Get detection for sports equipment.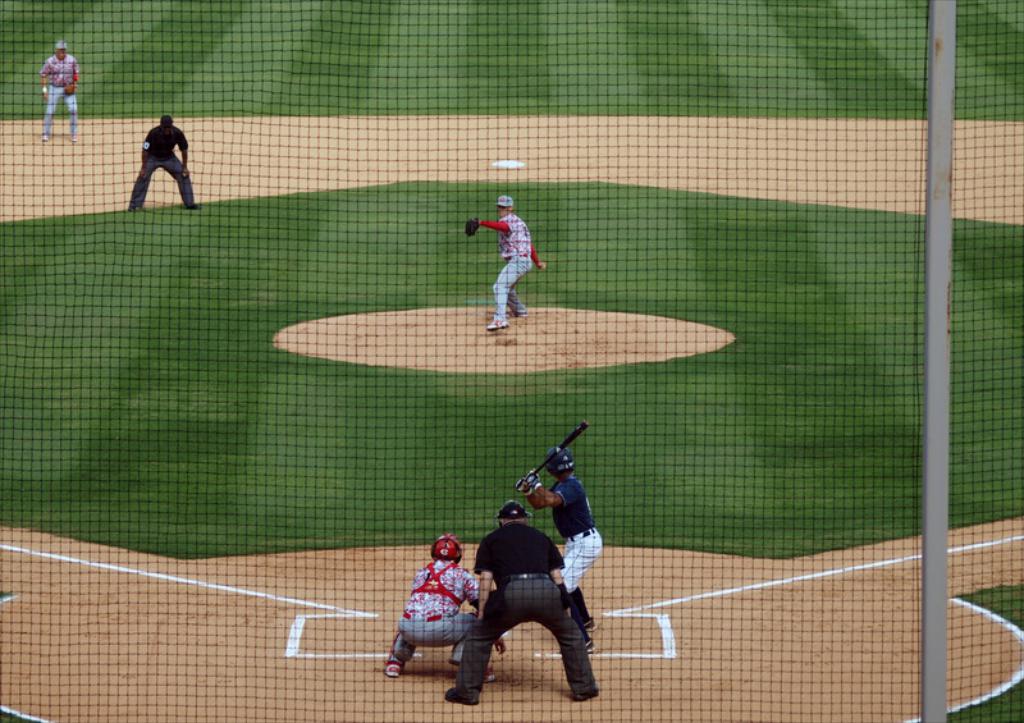
Detection: (428, 526, 467, 559).
